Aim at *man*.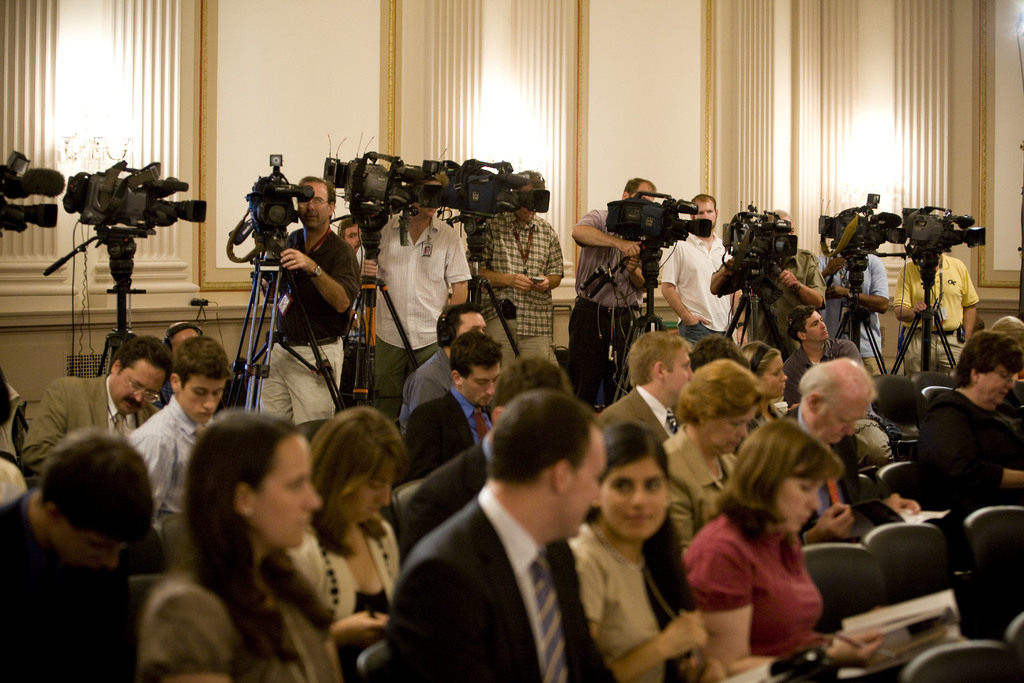
Aimed at x1=689 y1=334 x2=747 y2=370.
